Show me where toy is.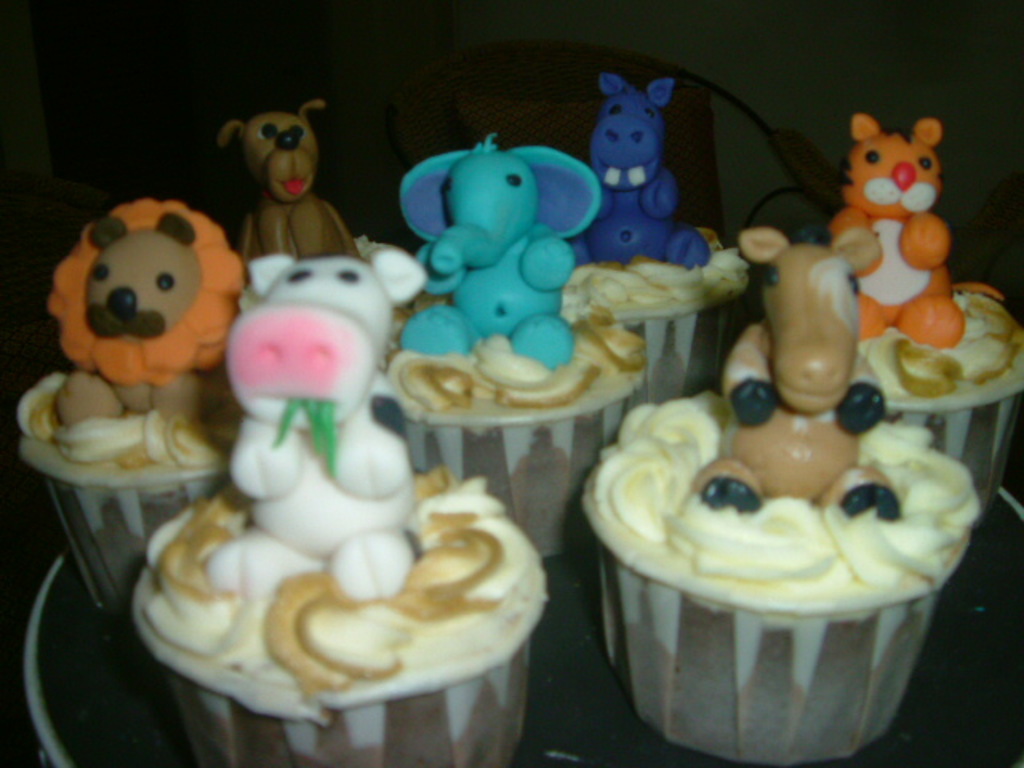
toy is at box(40, 192, 267, 413).
